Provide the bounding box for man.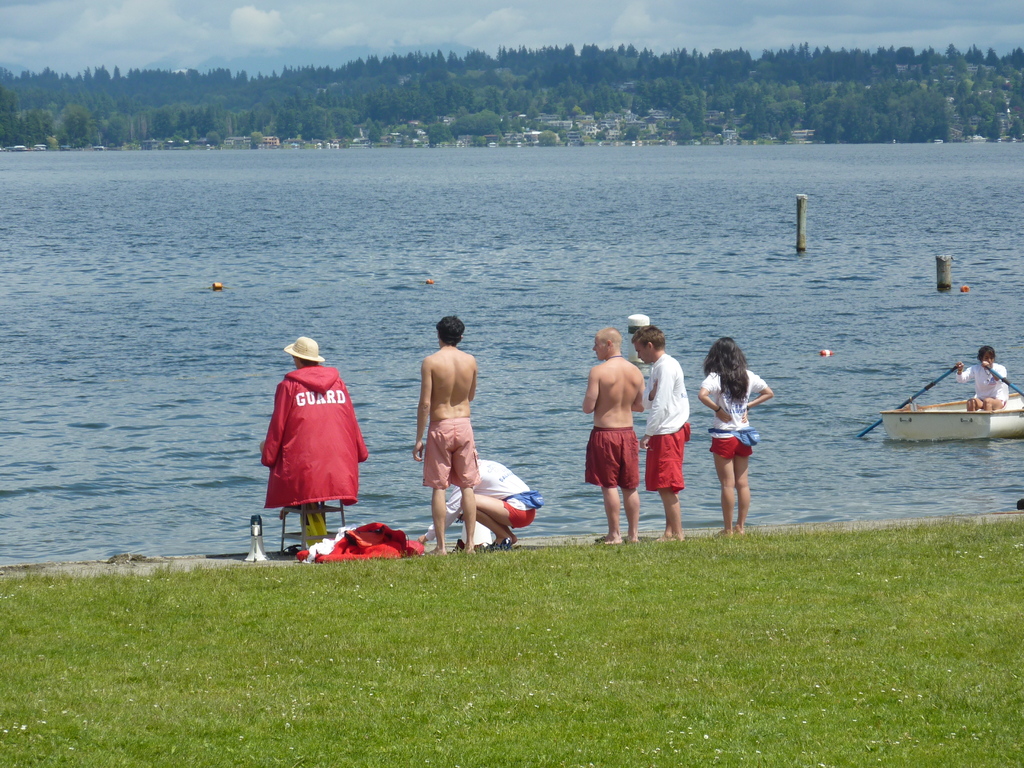
box(411, 317, 484, 555).
